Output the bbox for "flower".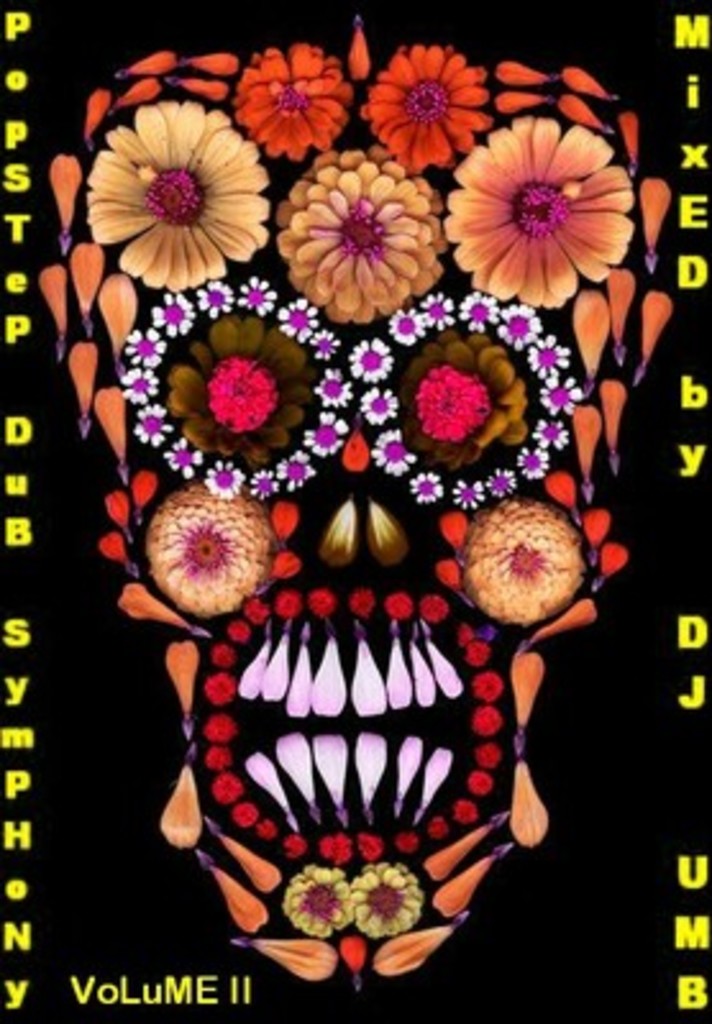
box(435, 100, 653, 274).
